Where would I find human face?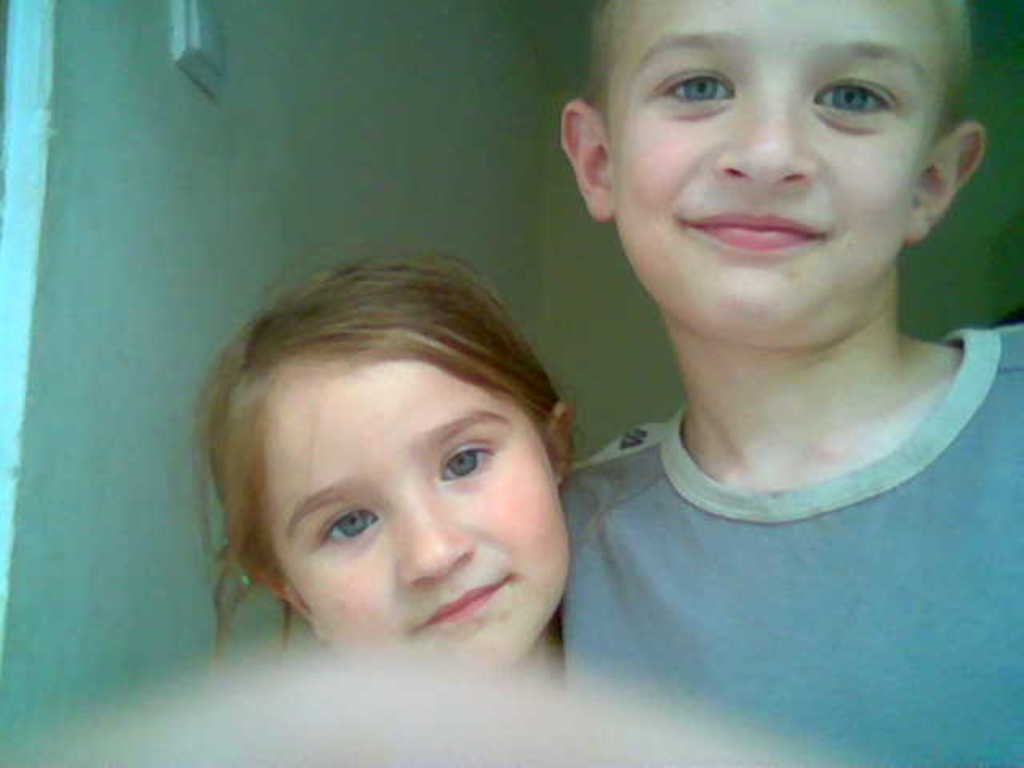
At detection(608, 0, 944, 338).
